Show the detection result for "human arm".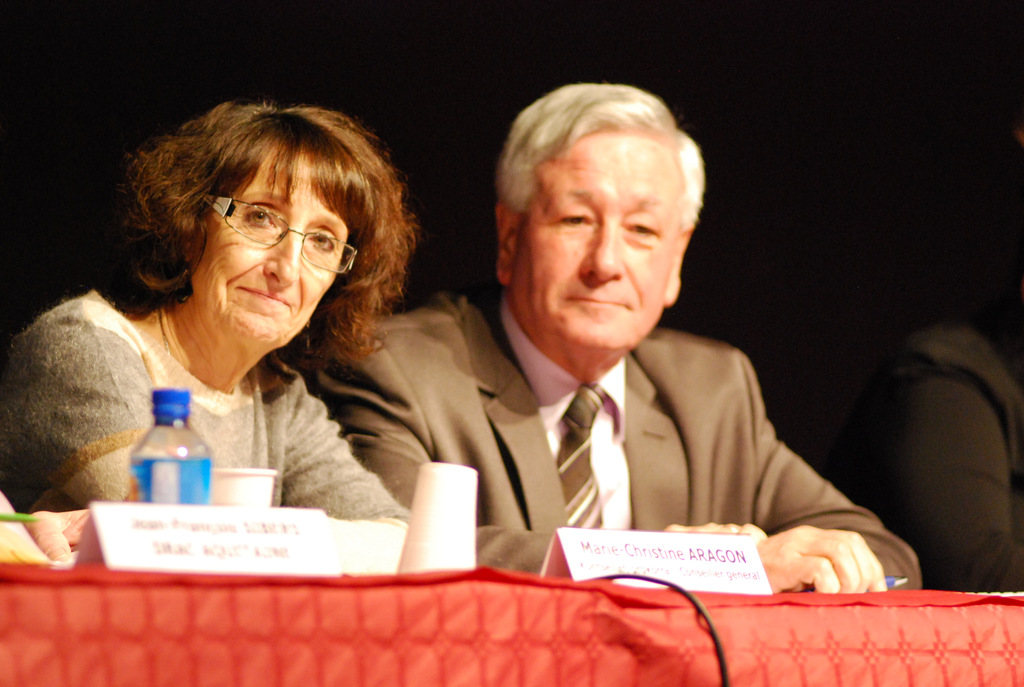
left=859, top=366, right=1023, bottom=593.
